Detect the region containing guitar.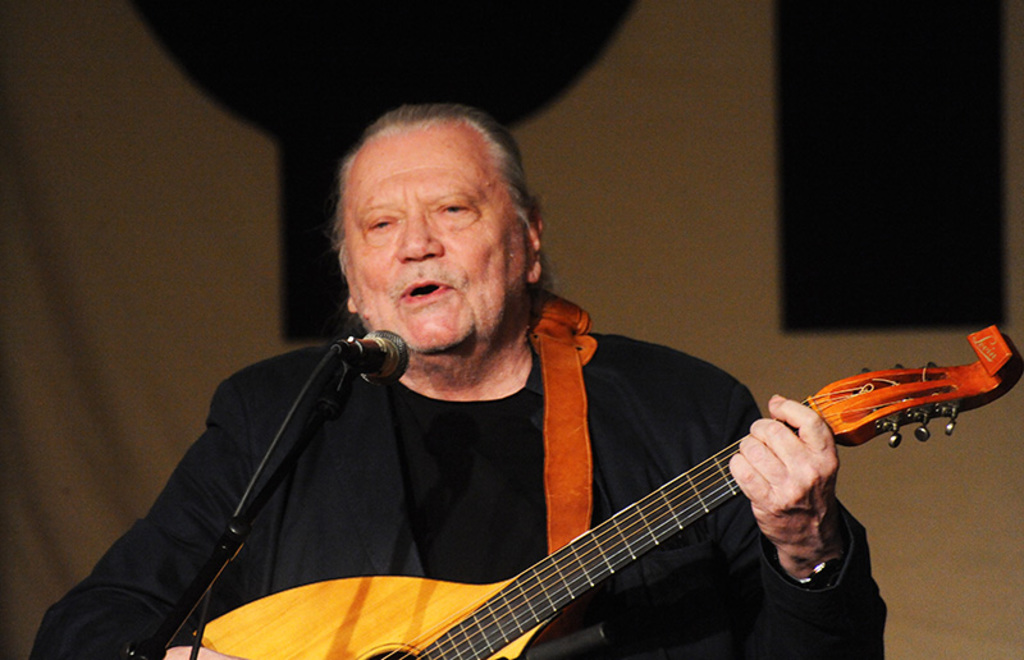
197 321 1023 659.
